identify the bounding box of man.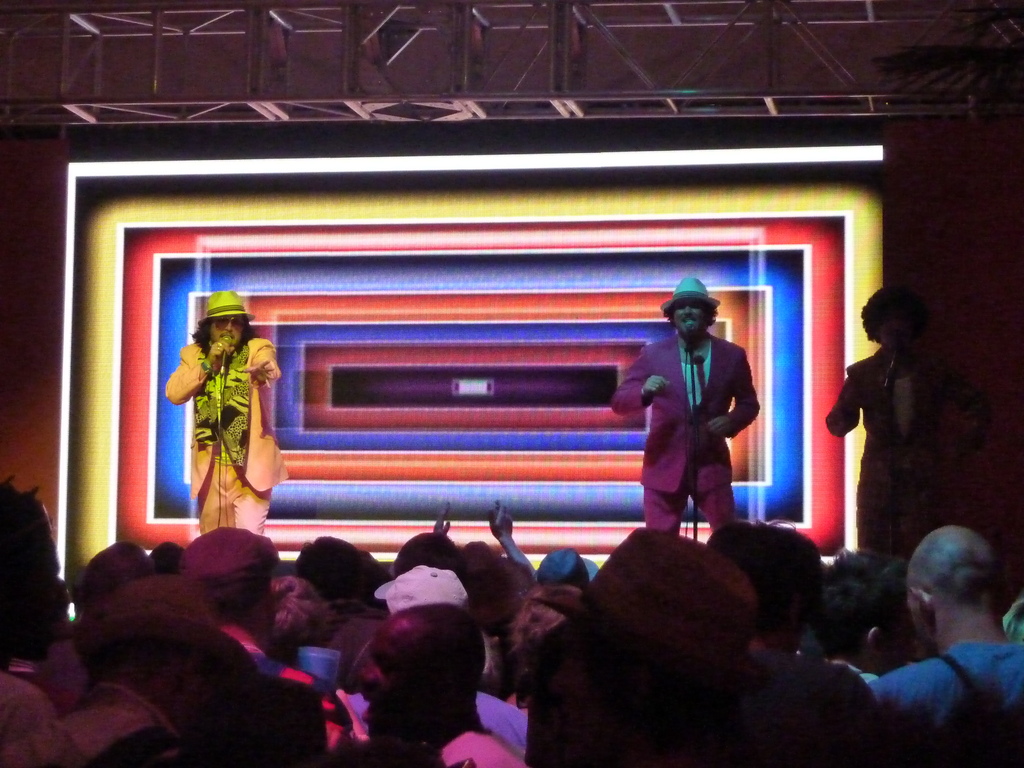
x1=820, y1=285, x2=989, y2=547.
